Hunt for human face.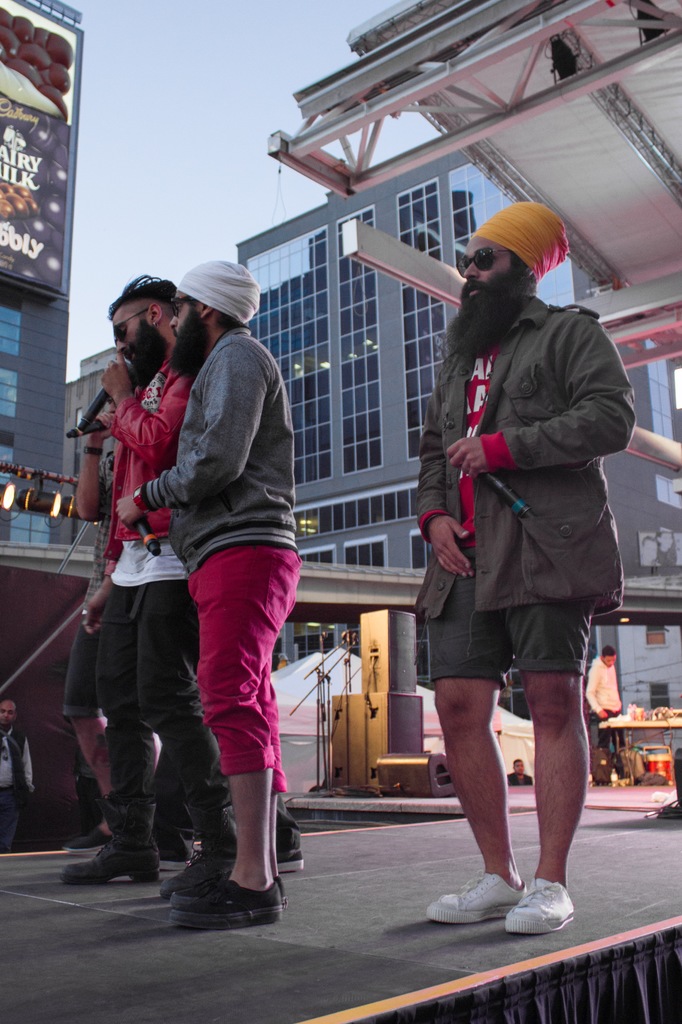
Hunted down at [113, 303, 169, 382].
